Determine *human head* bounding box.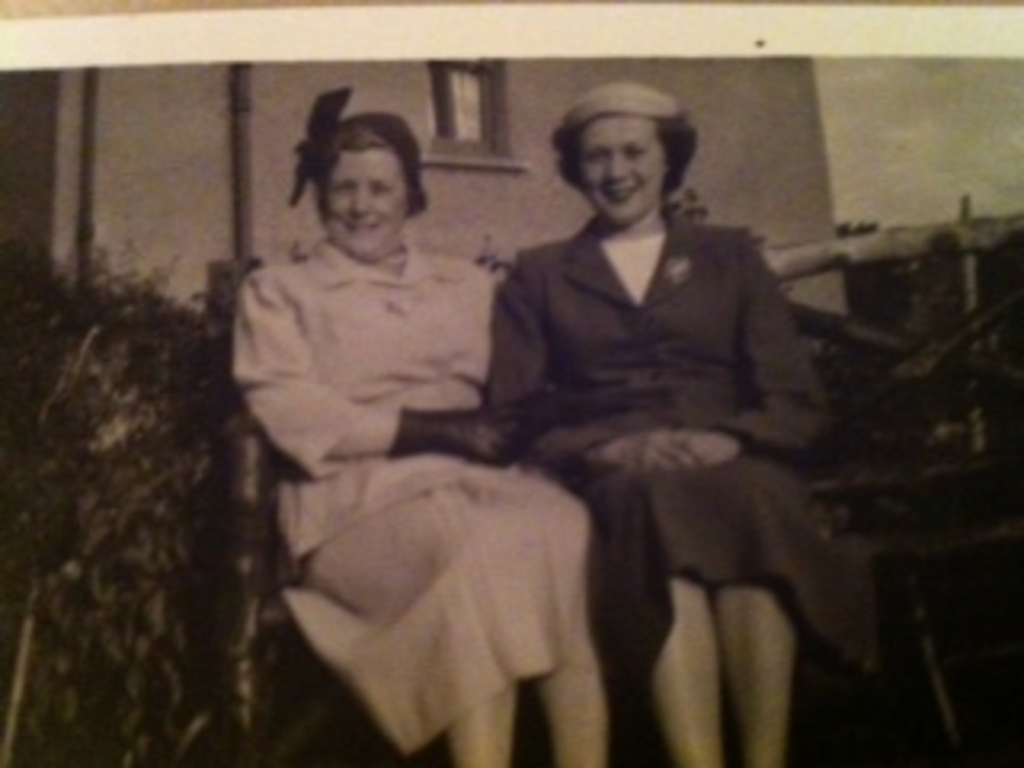
Determined: (288,115,432,262).
